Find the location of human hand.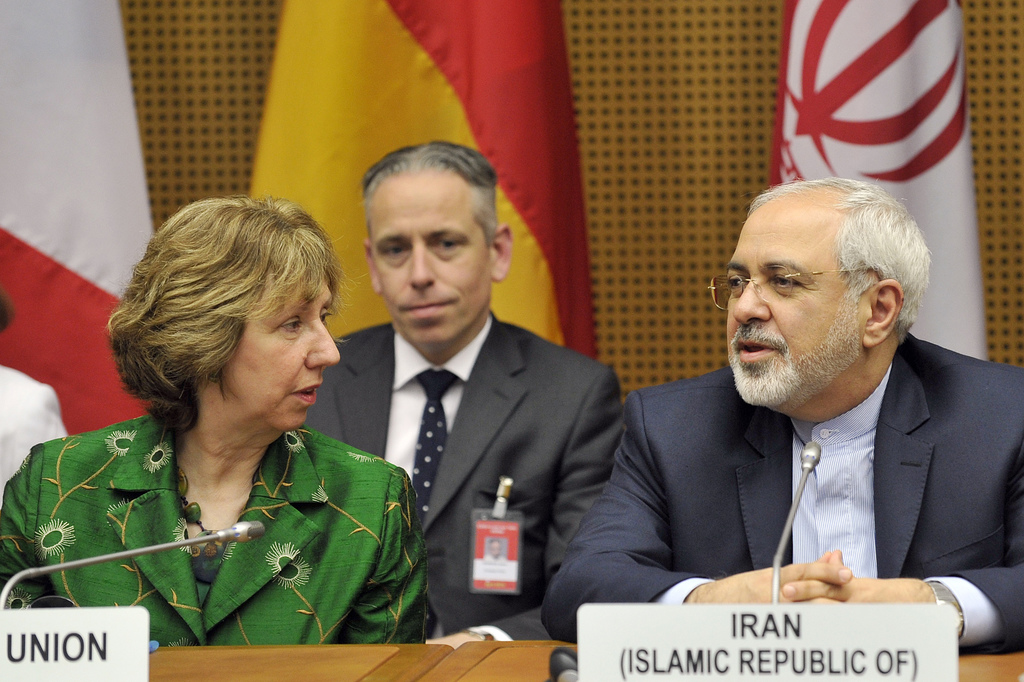
Location: x1=778 y1=548 x2=935 y2=603.
